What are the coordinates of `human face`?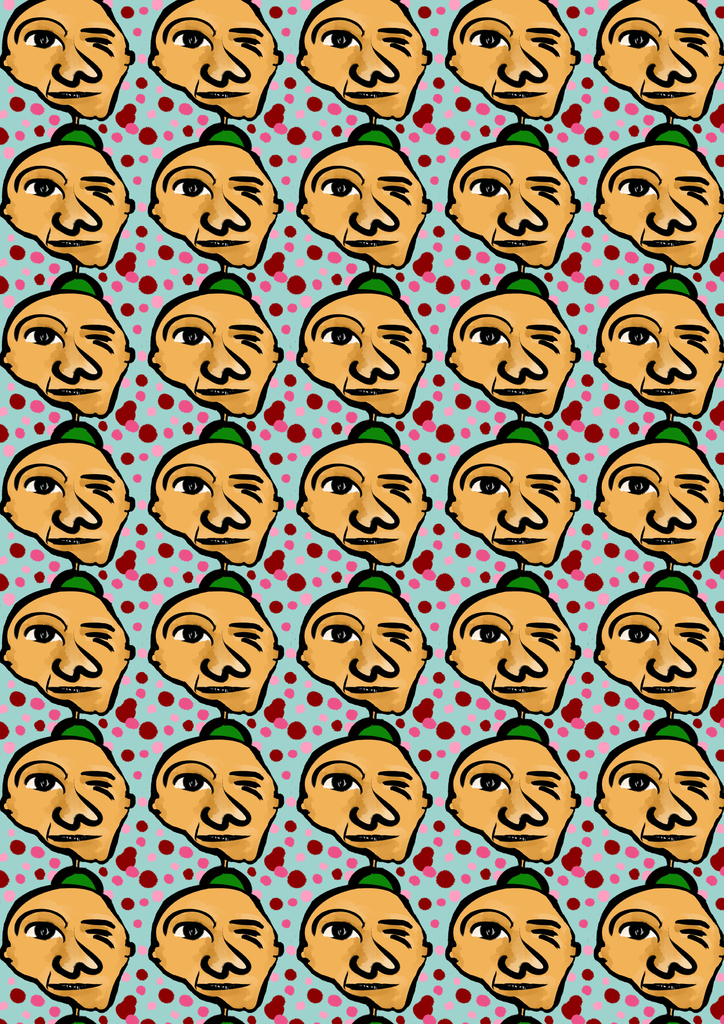
x1=435, y1=410, x2=586, y2=572.
